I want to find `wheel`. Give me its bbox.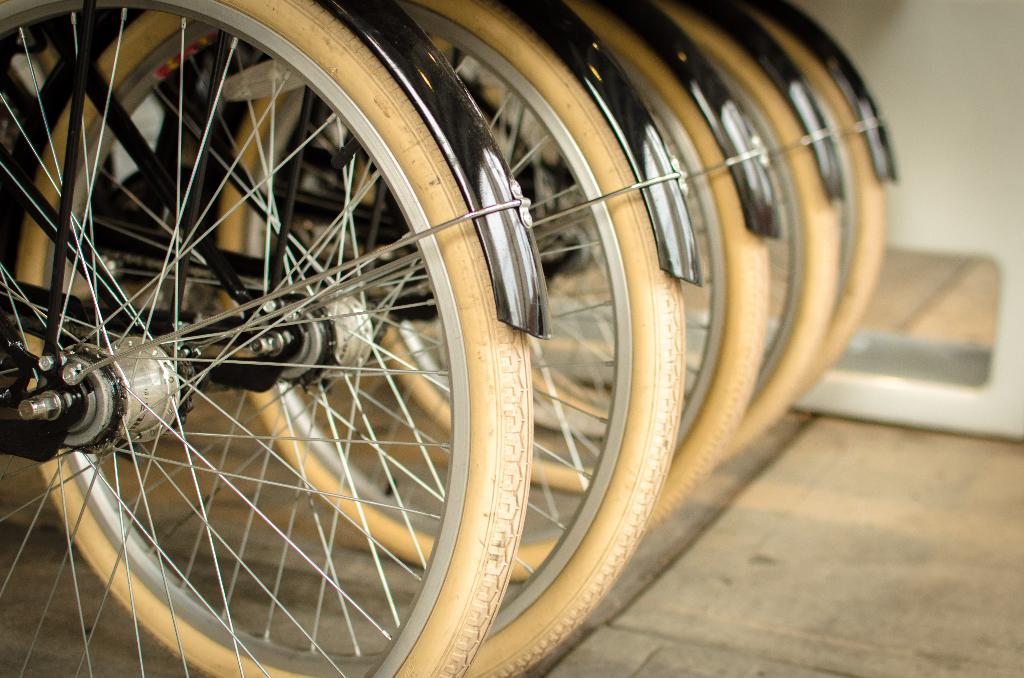
[x1=11, y1=0, x2=688, y2=677].
